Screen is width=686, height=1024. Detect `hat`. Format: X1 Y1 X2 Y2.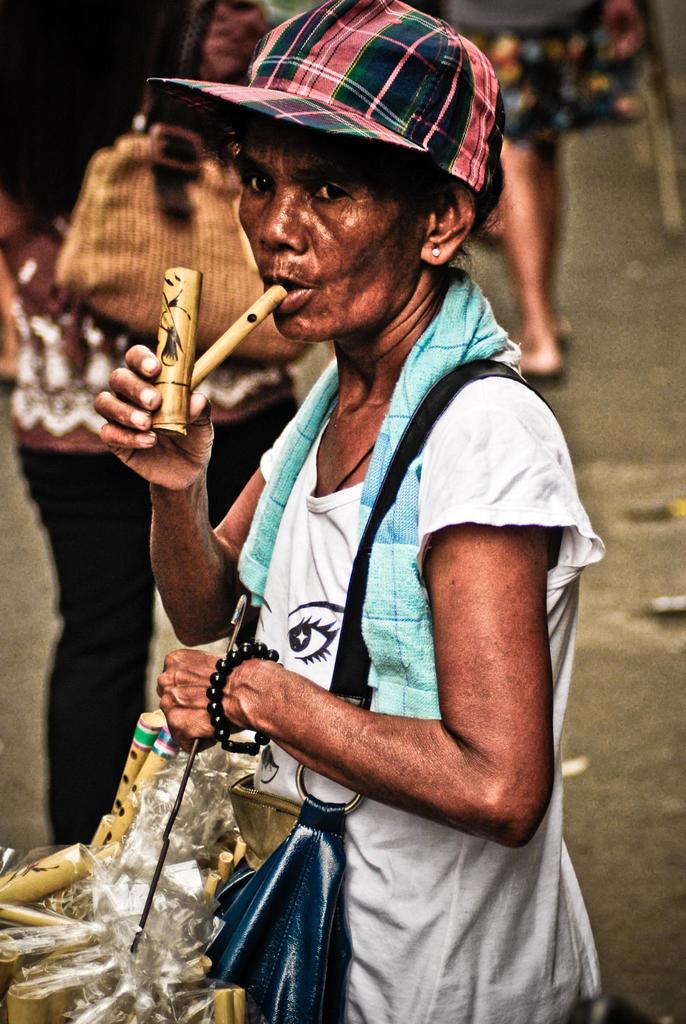
151 0 503 193.
